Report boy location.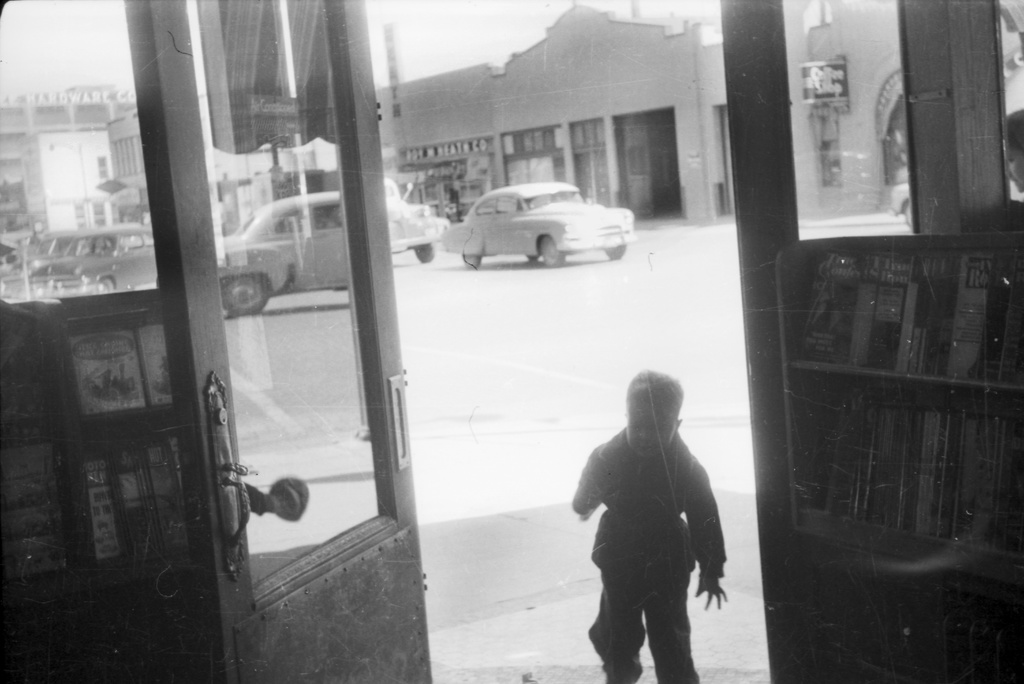
Report: left=571, top=372, right=729, bottom=680.
